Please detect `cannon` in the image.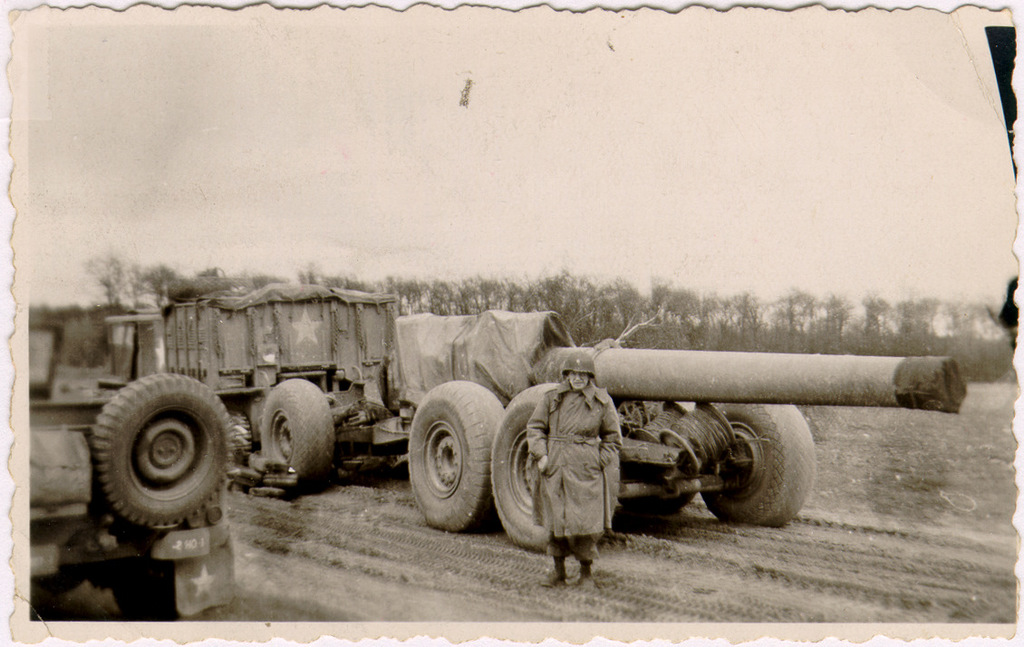
(left=388, top=308, right=971, bottom=551).
